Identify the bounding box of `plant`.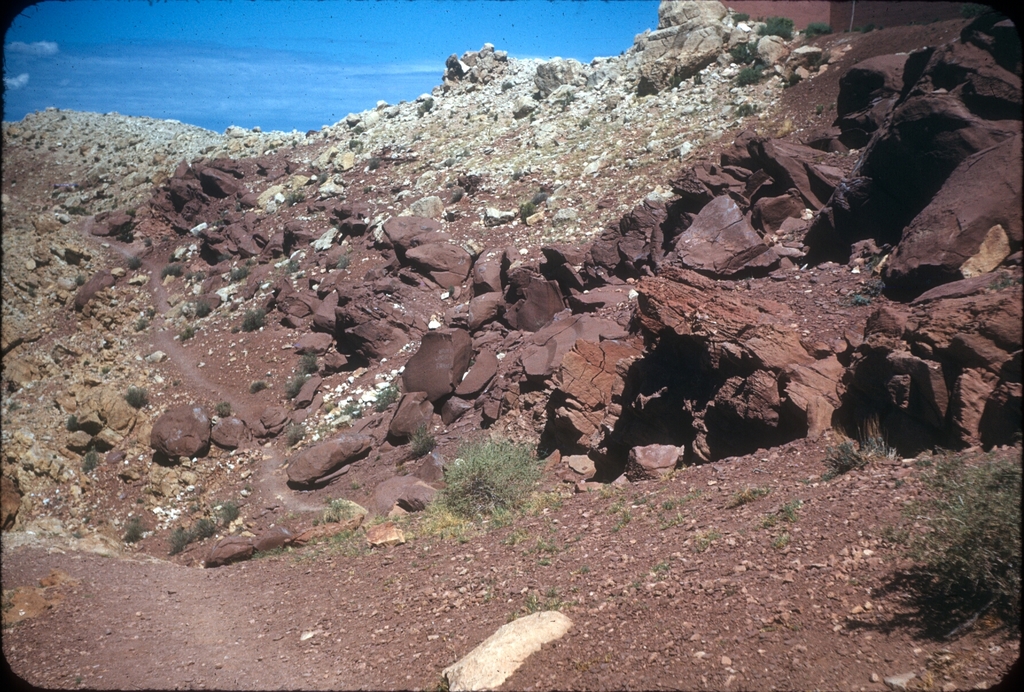
detection(736, 64, 769, 89).
